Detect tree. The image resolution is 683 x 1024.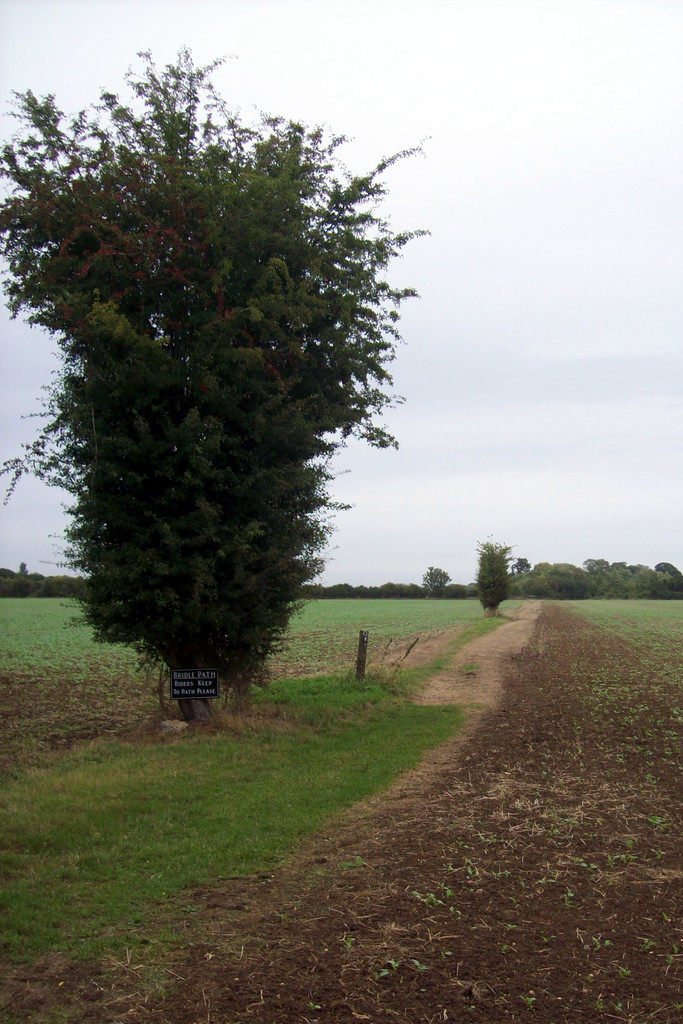
BBox(29, 44, 432, 733).
